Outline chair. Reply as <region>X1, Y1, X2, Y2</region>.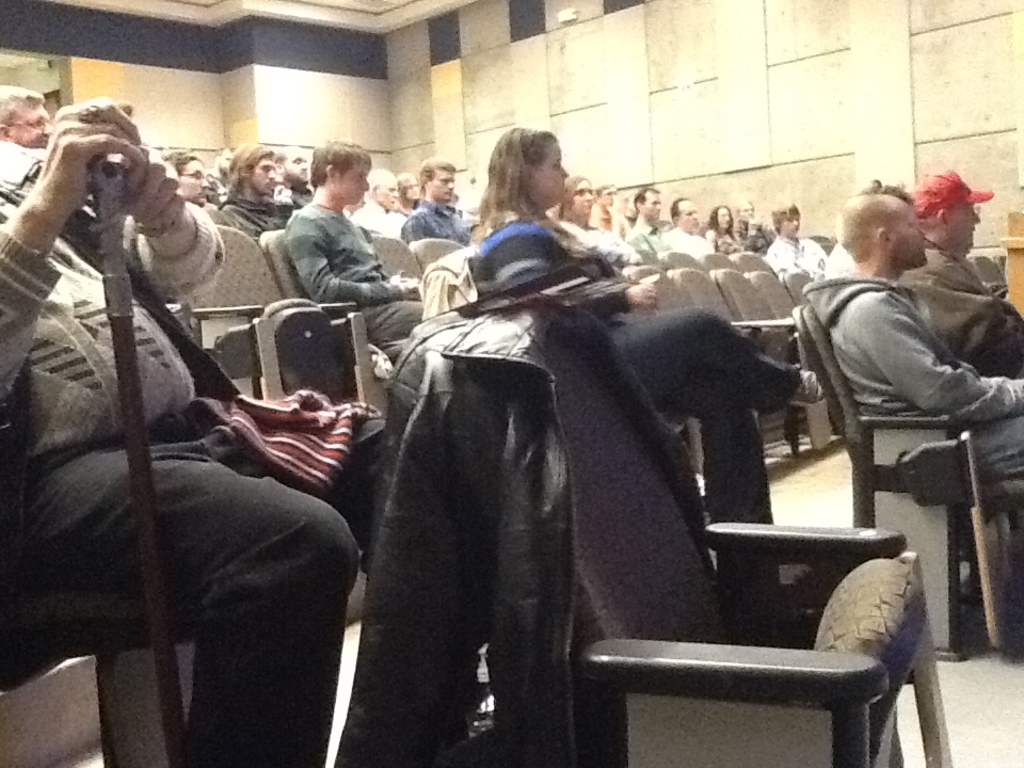
<region>259, 228, 394, 427</region>.
